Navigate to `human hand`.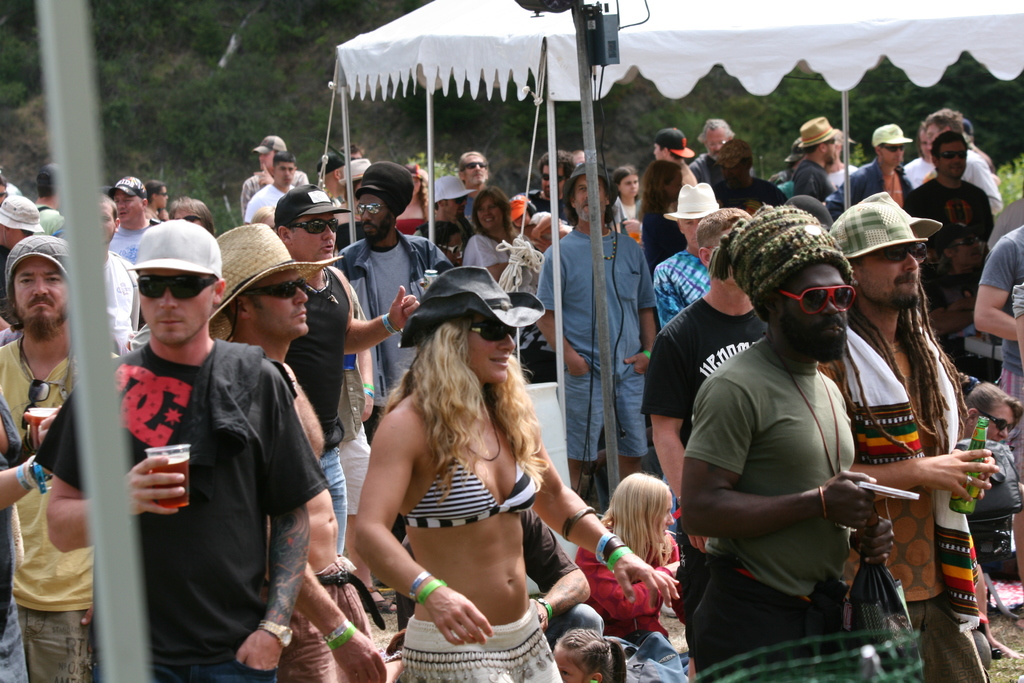
Navigation target: <bbox>252, 164, 274, 189</bbox>.
